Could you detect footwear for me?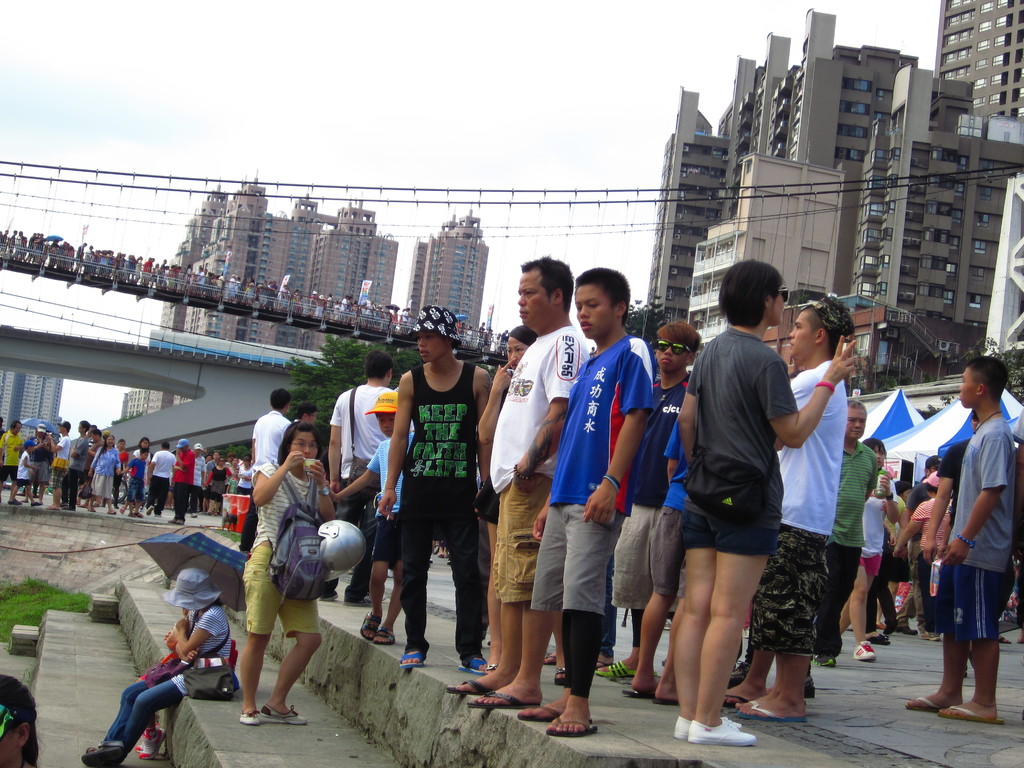
Detection result: bbox(729, 662, 751, 687).
